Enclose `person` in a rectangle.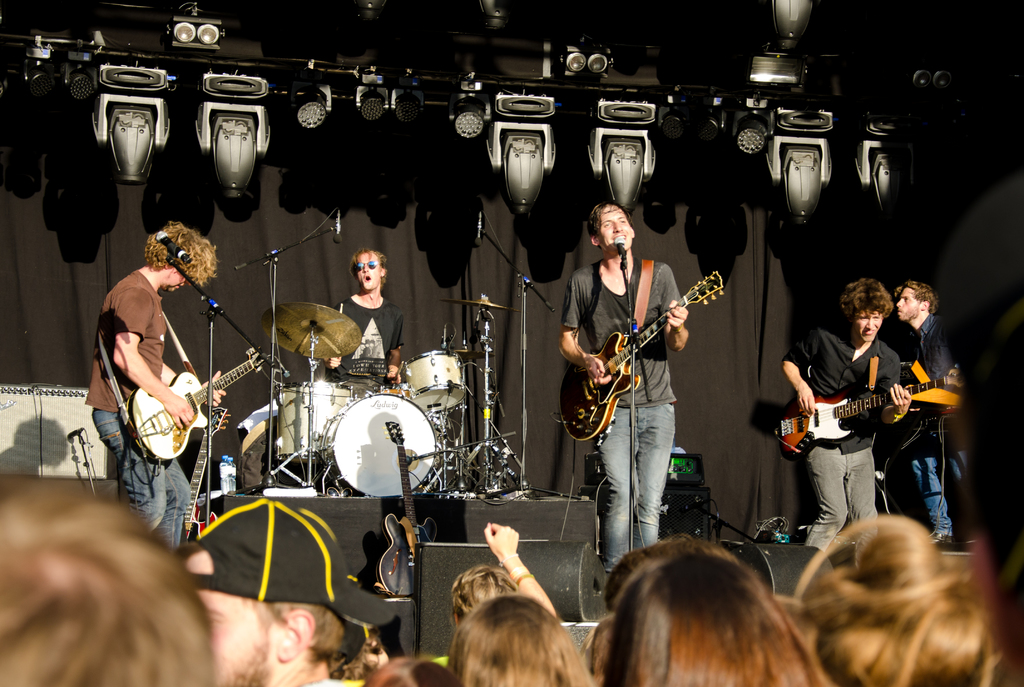
893 278 988 538.
